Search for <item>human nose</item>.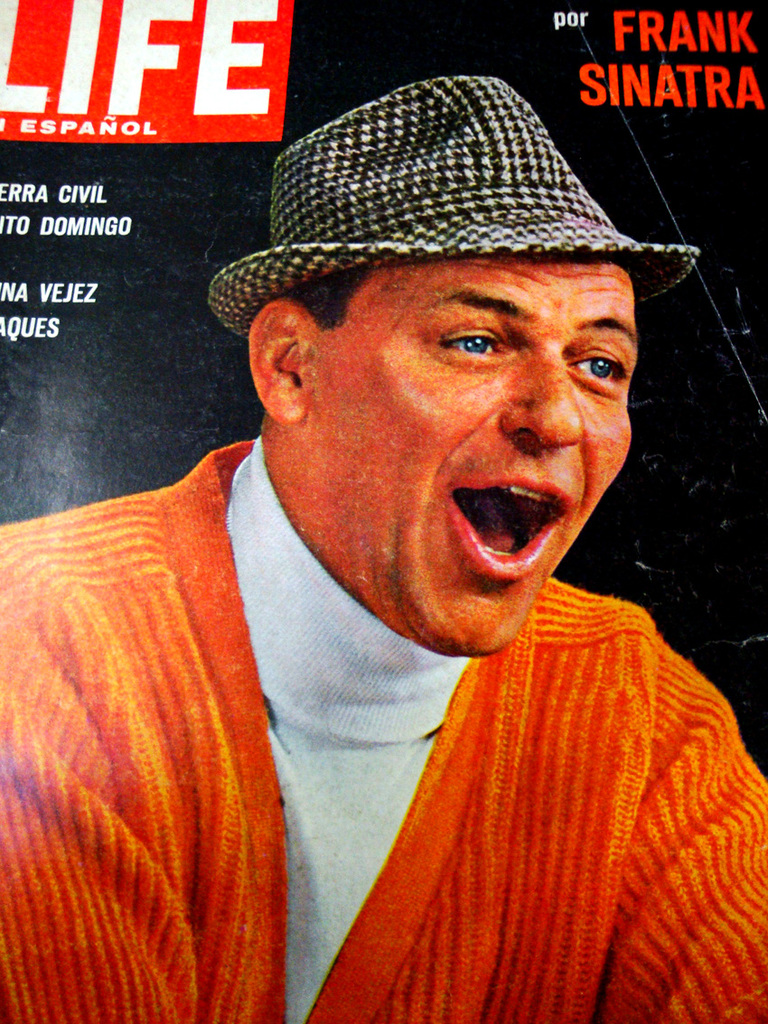
Found at left=489, top=339, right=581, bottom=459.
